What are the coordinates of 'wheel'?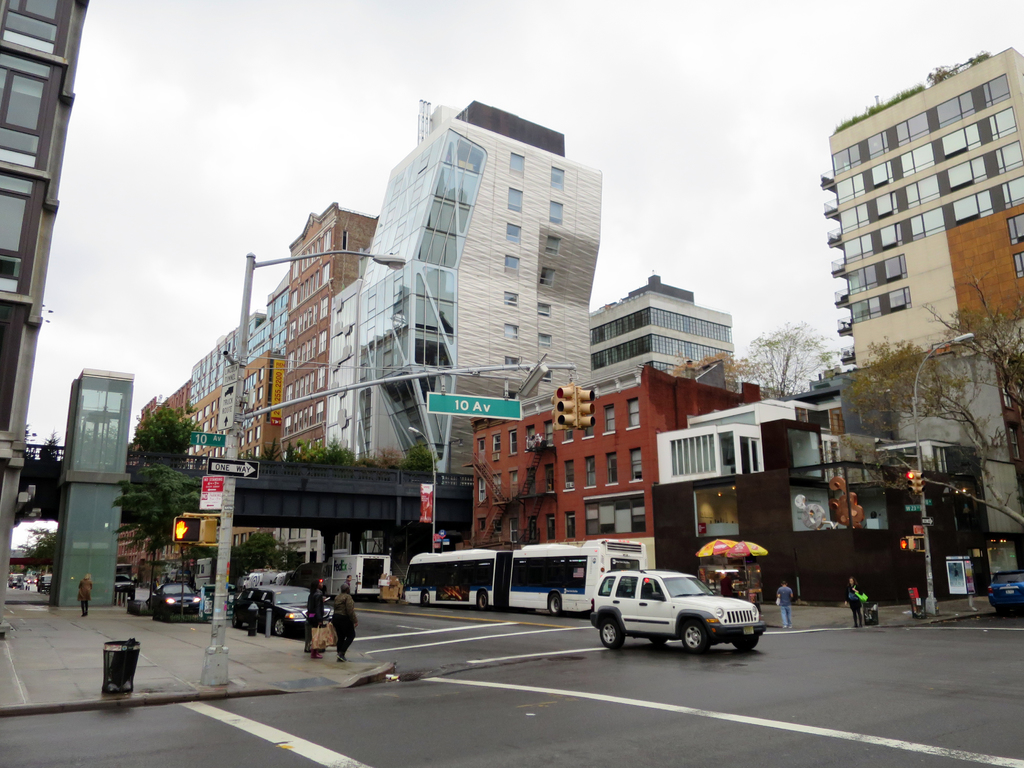
678 618 714 657.
